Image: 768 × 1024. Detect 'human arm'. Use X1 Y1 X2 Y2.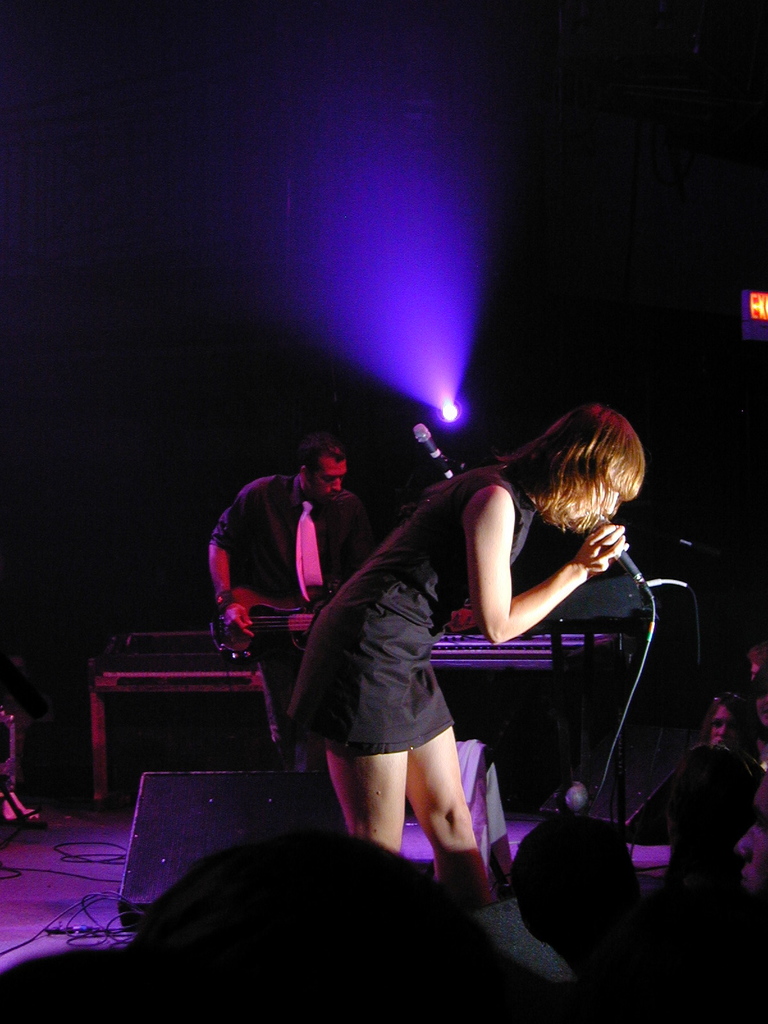
433 493 626 669.
